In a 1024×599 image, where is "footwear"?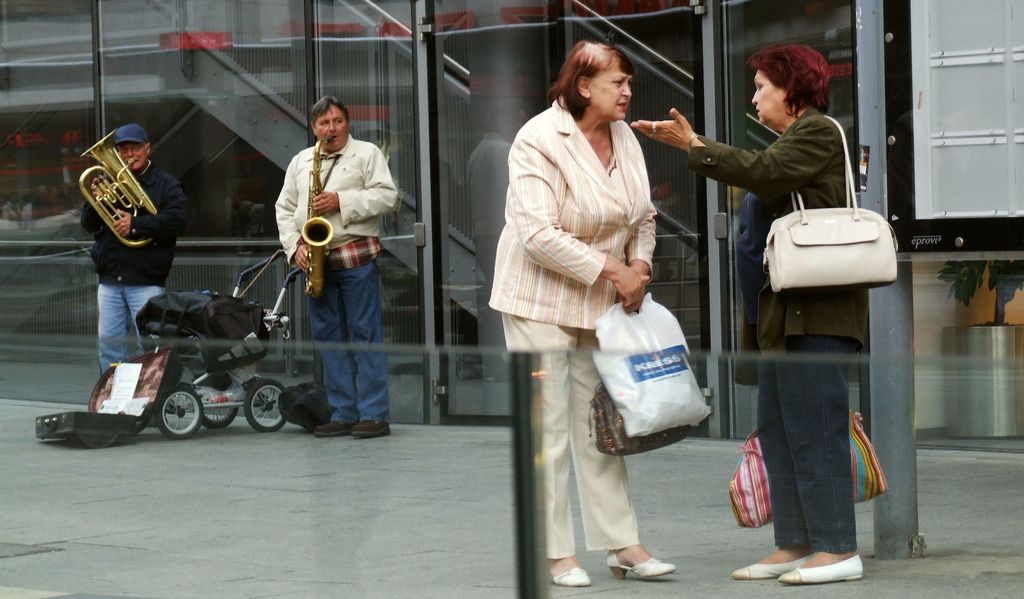
rect(548, 564, 586, 584).
